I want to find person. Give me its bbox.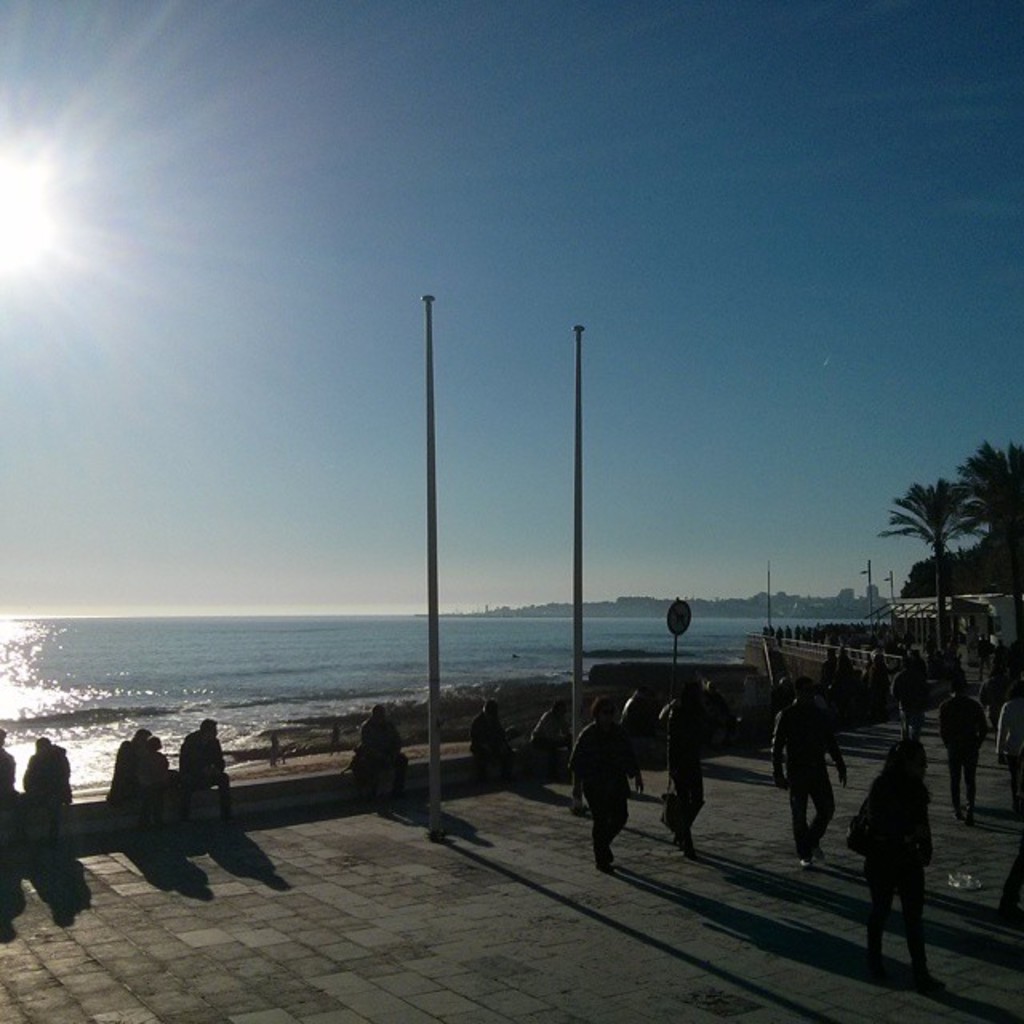
detection(110, 731, 149, 829).
